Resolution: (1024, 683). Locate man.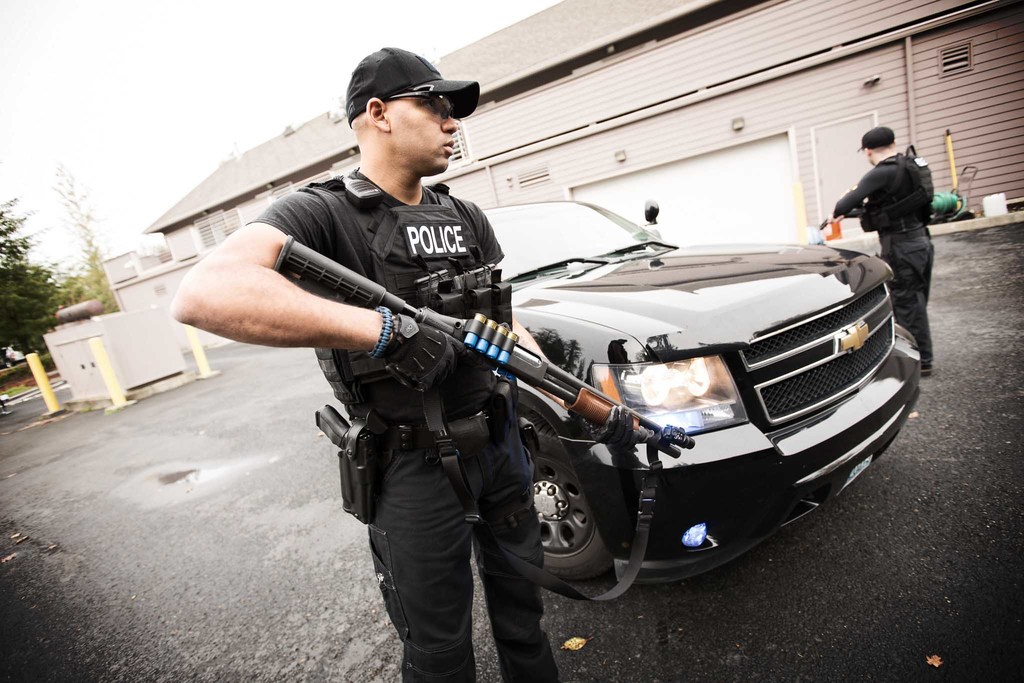
(x1=835, y1=130, x2=948, y2=272).
